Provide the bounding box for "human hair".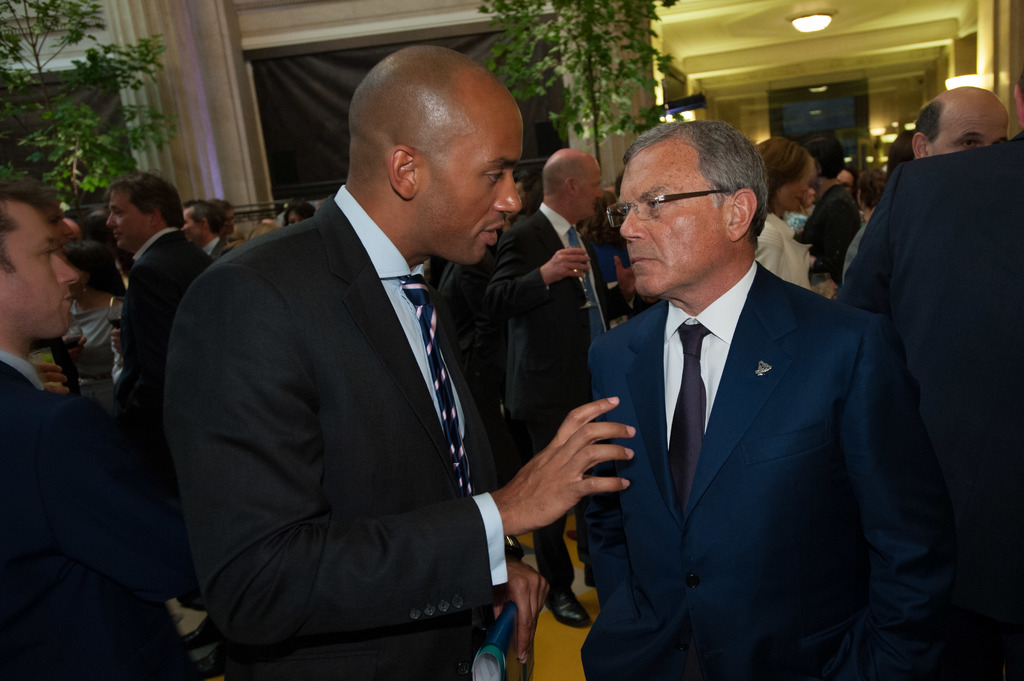
(856,164,884,215).
